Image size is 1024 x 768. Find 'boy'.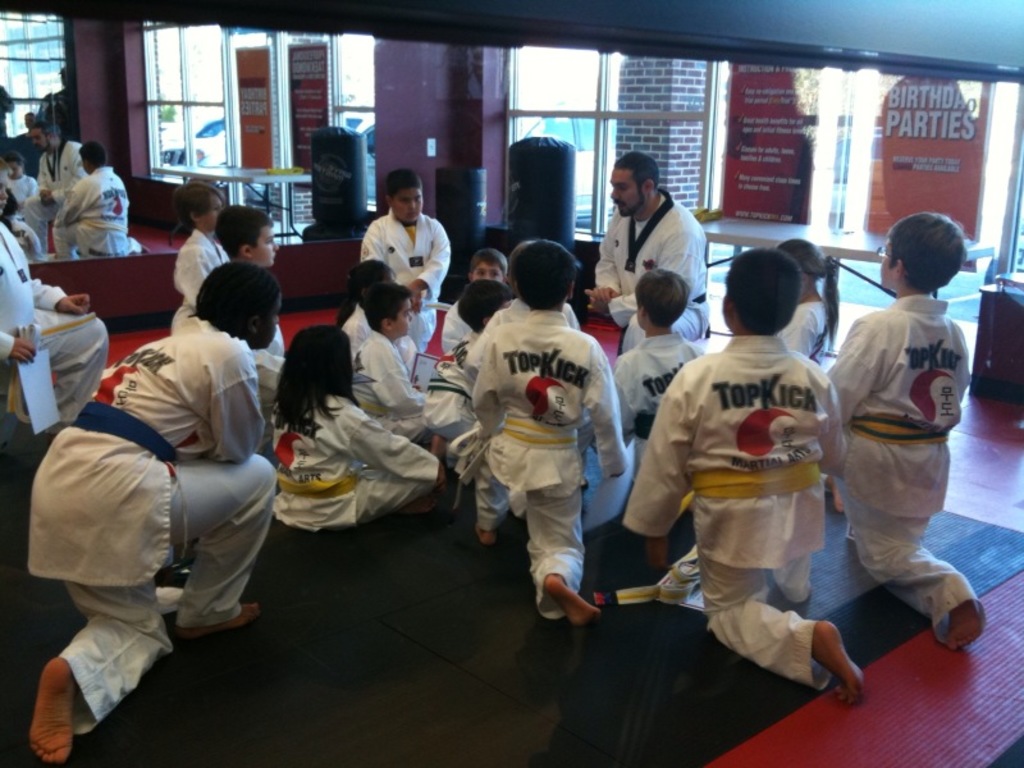
{"x1": 29, "y1": 253, "x2": 285, "y2": 764}.
